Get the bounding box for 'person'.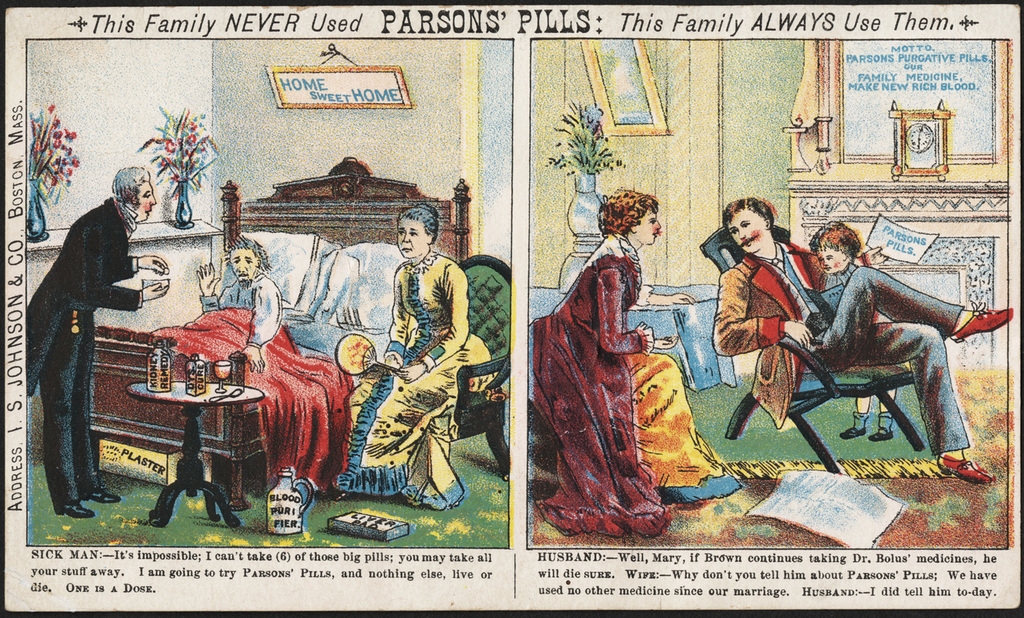
(x1=800, y1=225, x2=877, y2=307).
